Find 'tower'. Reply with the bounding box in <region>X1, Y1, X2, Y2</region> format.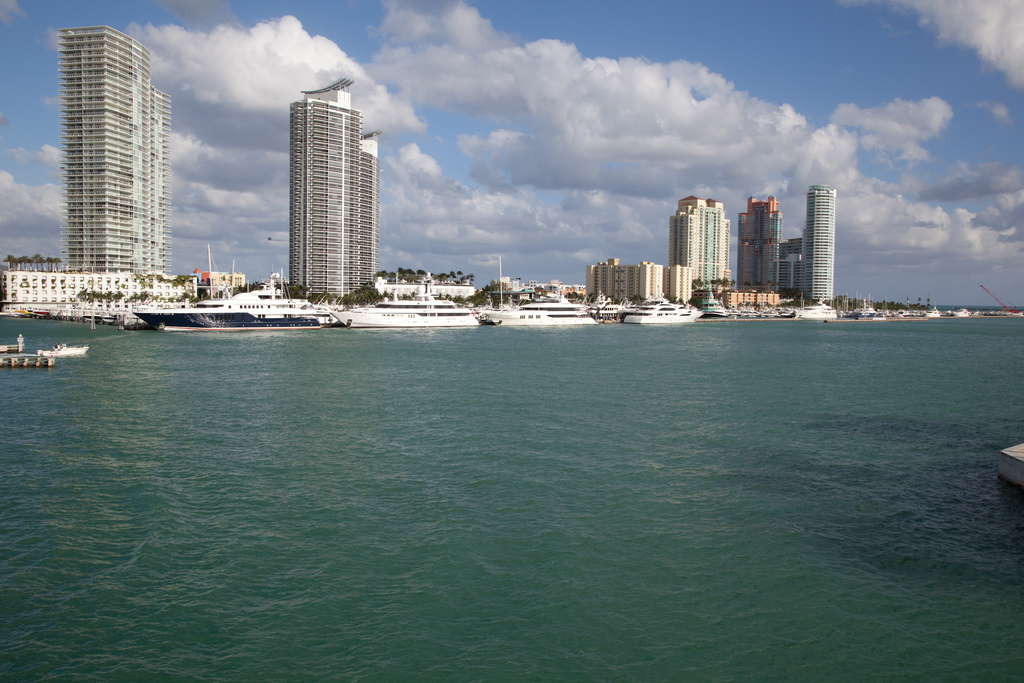
<region>294, 80, 378, 302</region>.
